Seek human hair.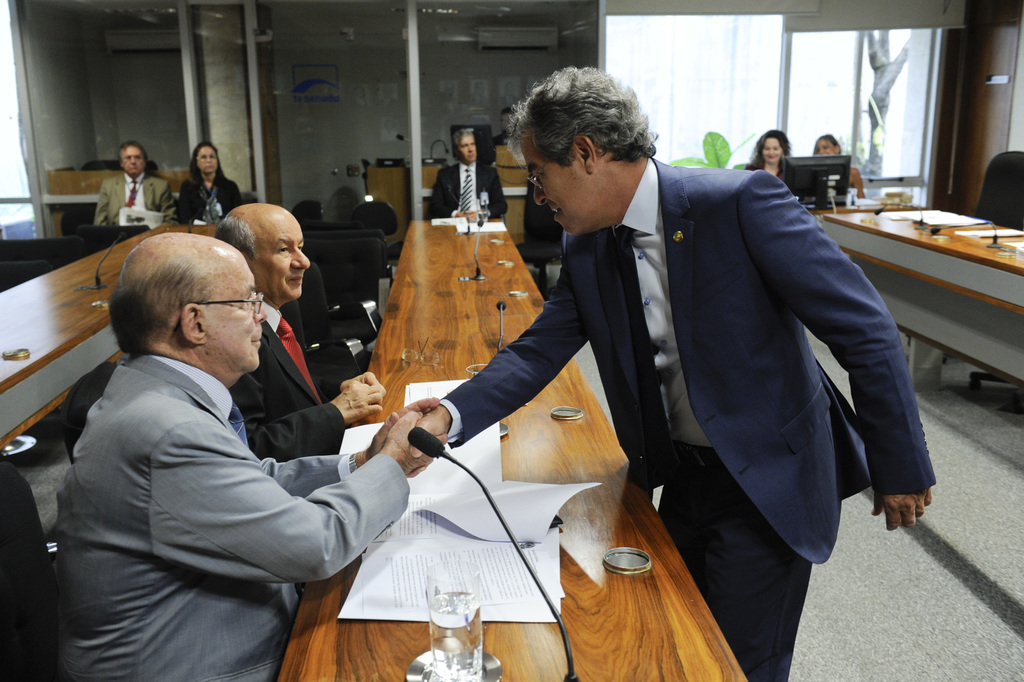
(492,63,662,170).
